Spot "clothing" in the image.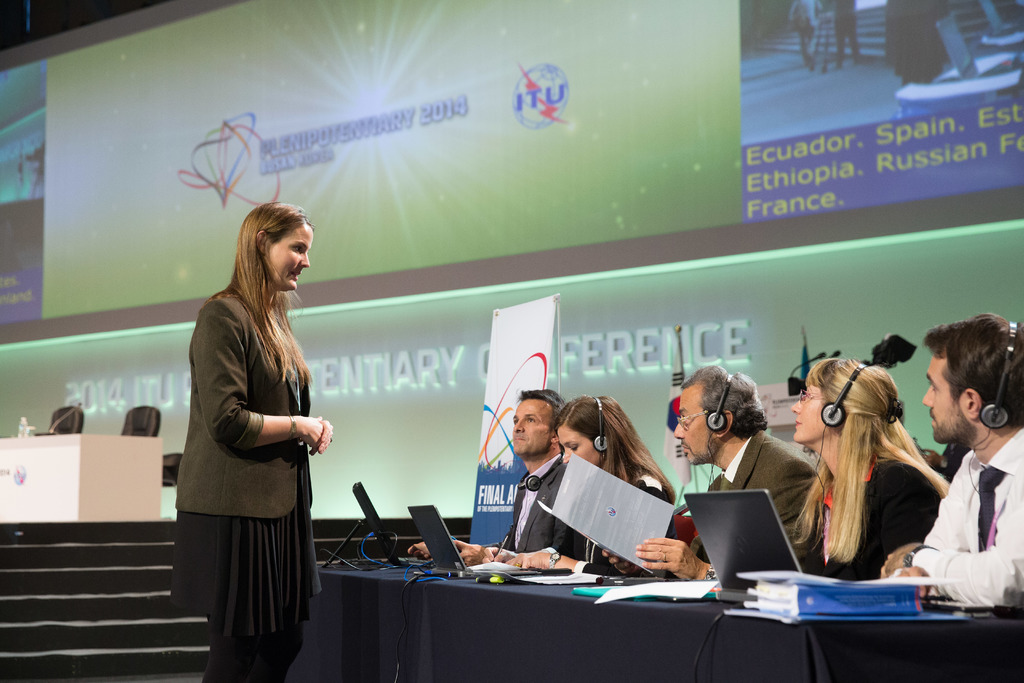
"clothing" found at 910 427 1023 619.
